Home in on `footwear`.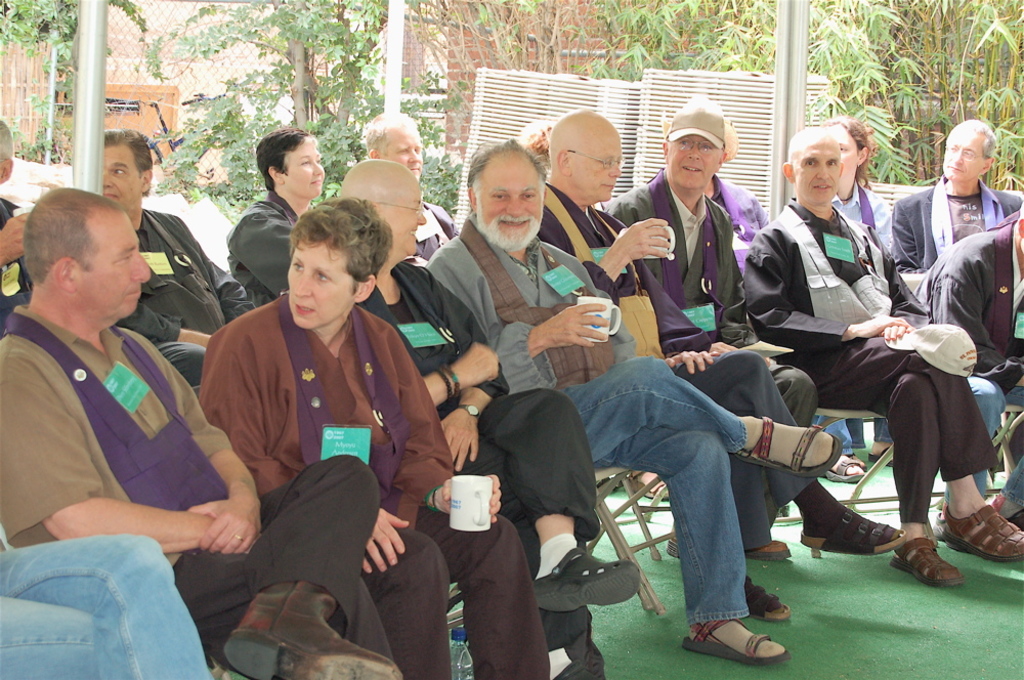
Homed in at box=[817, 457, 863, 483].
